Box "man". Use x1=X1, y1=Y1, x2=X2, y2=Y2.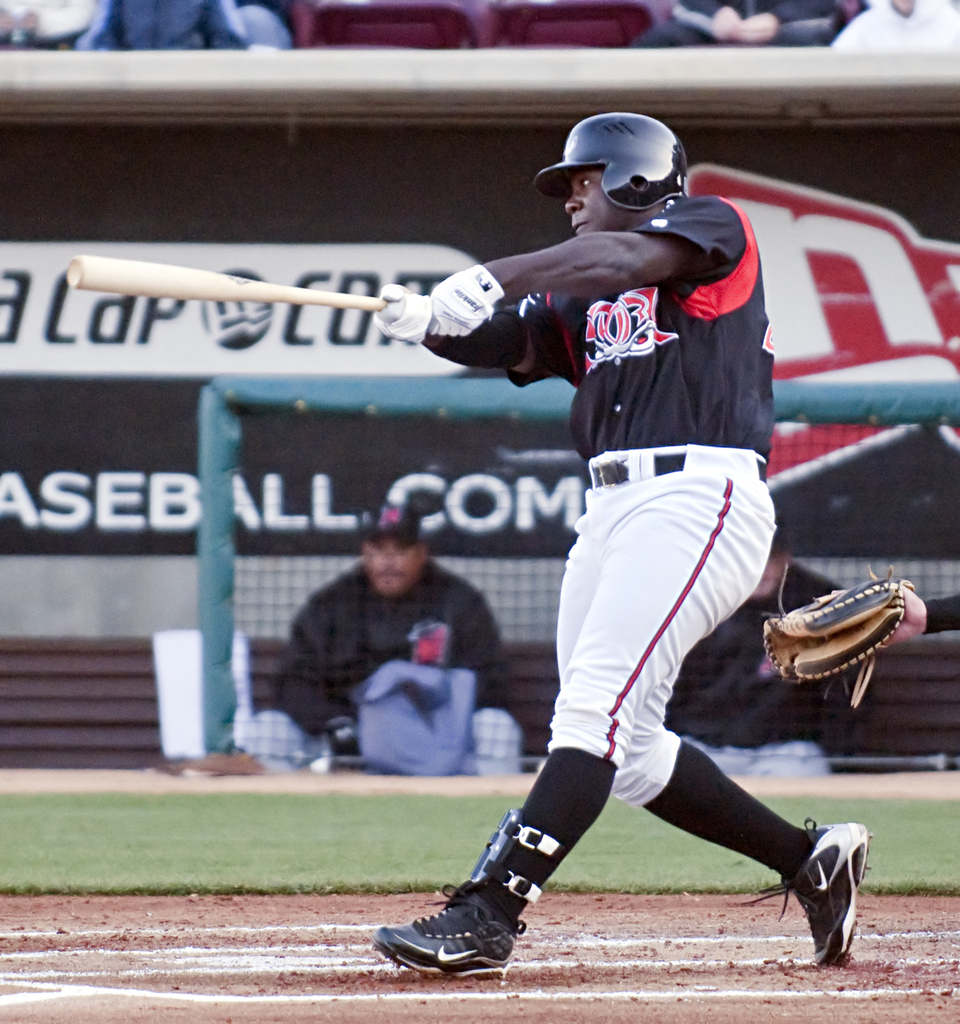
x1=366, y1=113, x2=872, y2=977.
